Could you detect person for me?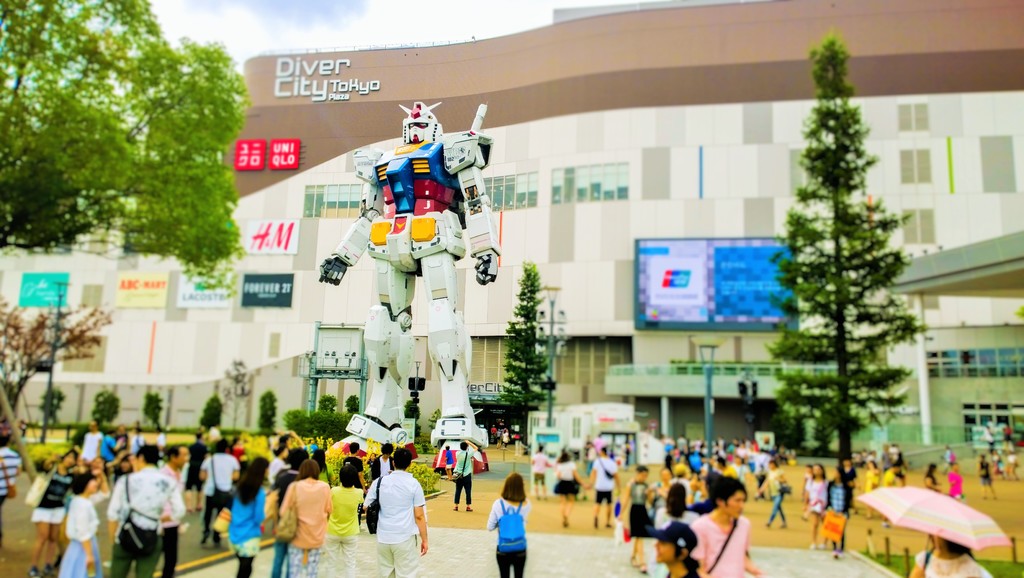
Detection result: x1=362, y1=443, x2=420, y2=575.
